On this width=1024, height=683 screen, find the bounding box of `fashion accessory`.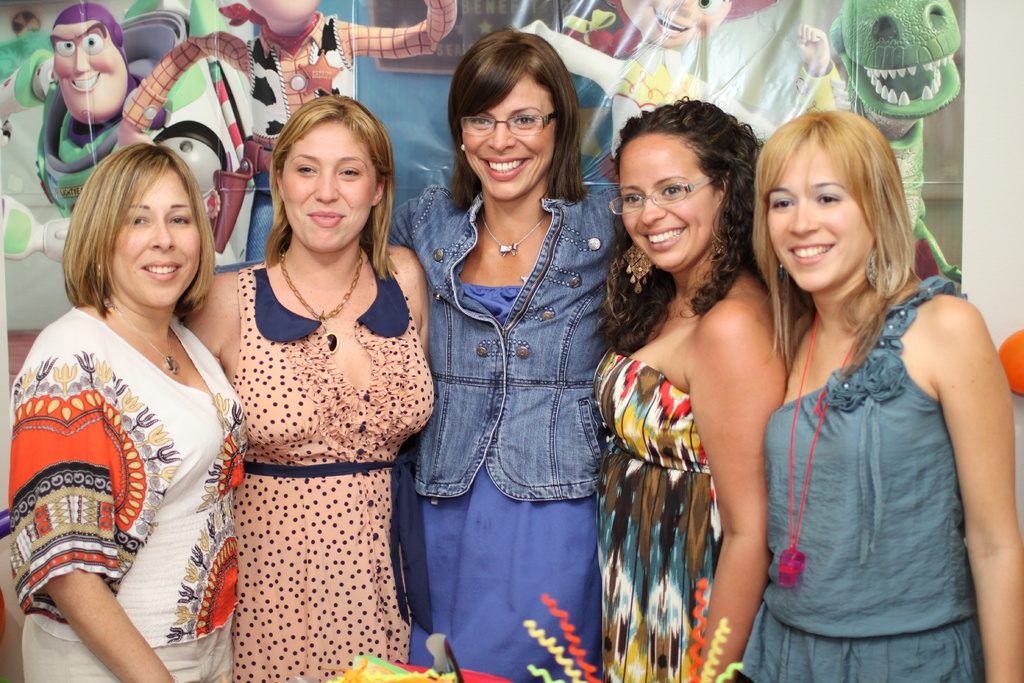
Bounding box: crop(712, 213, 726, 252).
